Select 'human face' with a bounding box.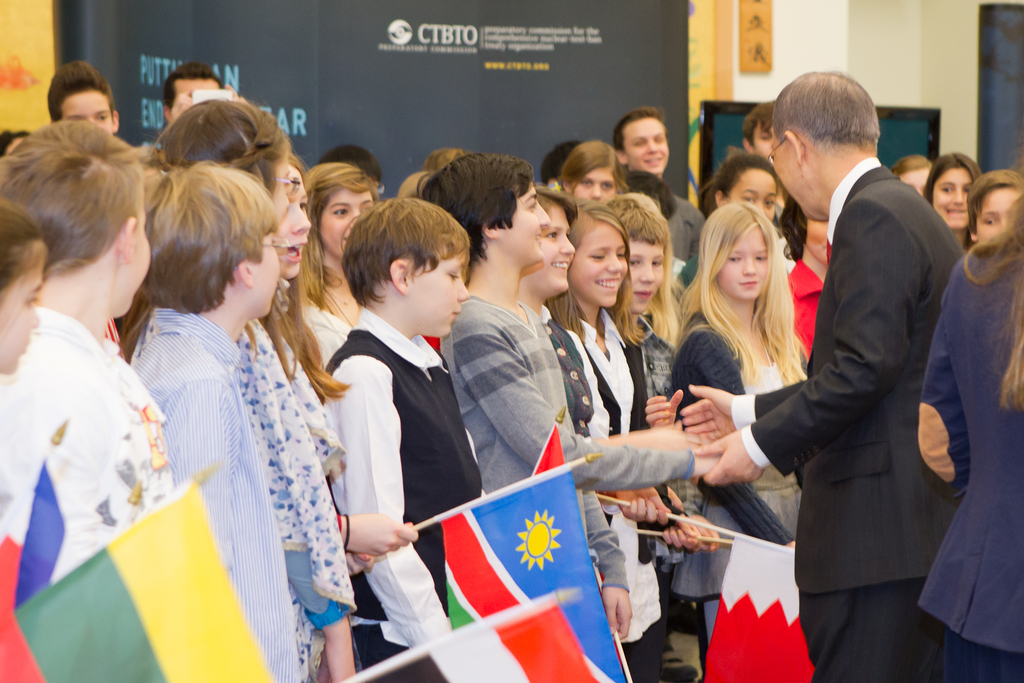
left=972, top=186, right=1023, bottom=243.
